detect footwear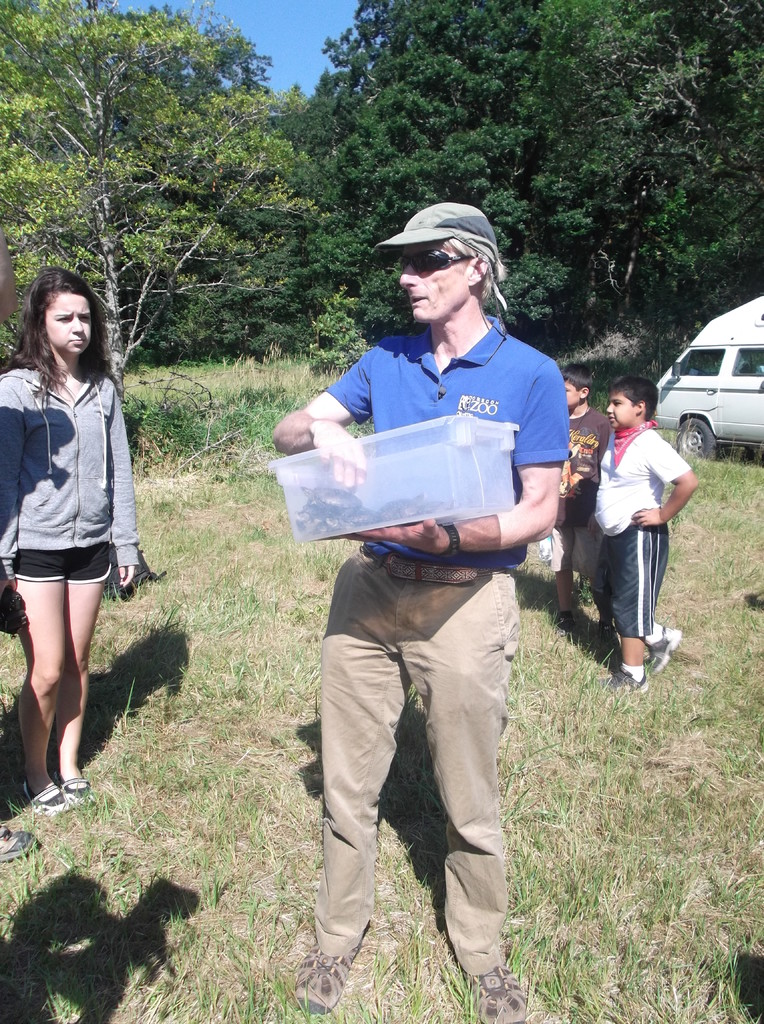
{"x1": 0, "y1": 816, "x2": 46, "y2": 868}
